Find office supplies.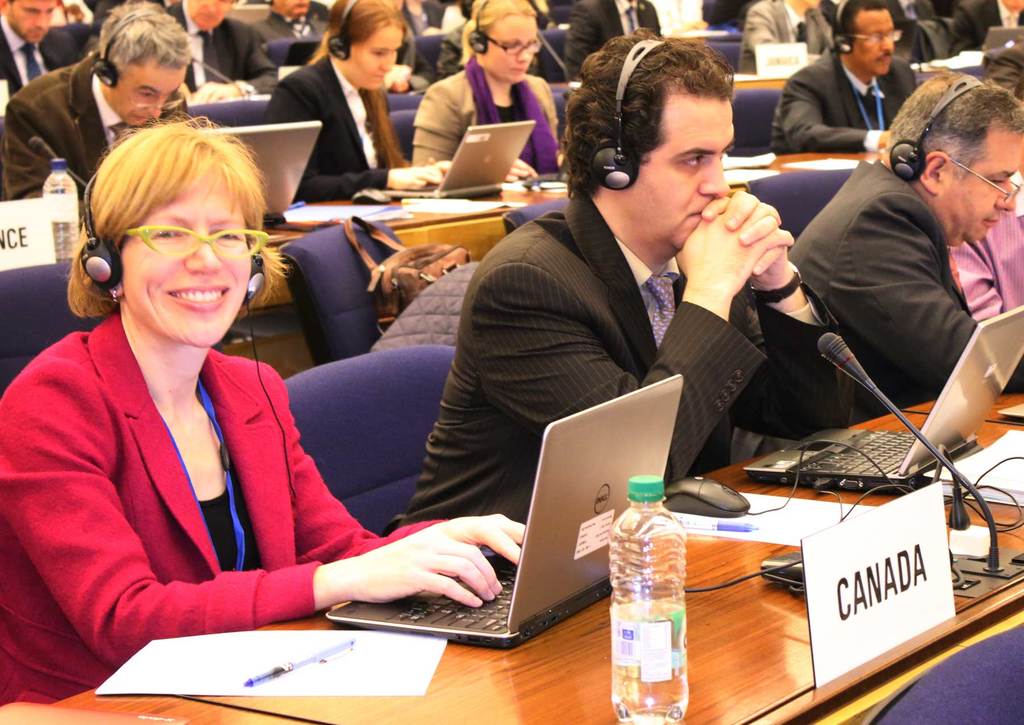
751,37,806,74.
